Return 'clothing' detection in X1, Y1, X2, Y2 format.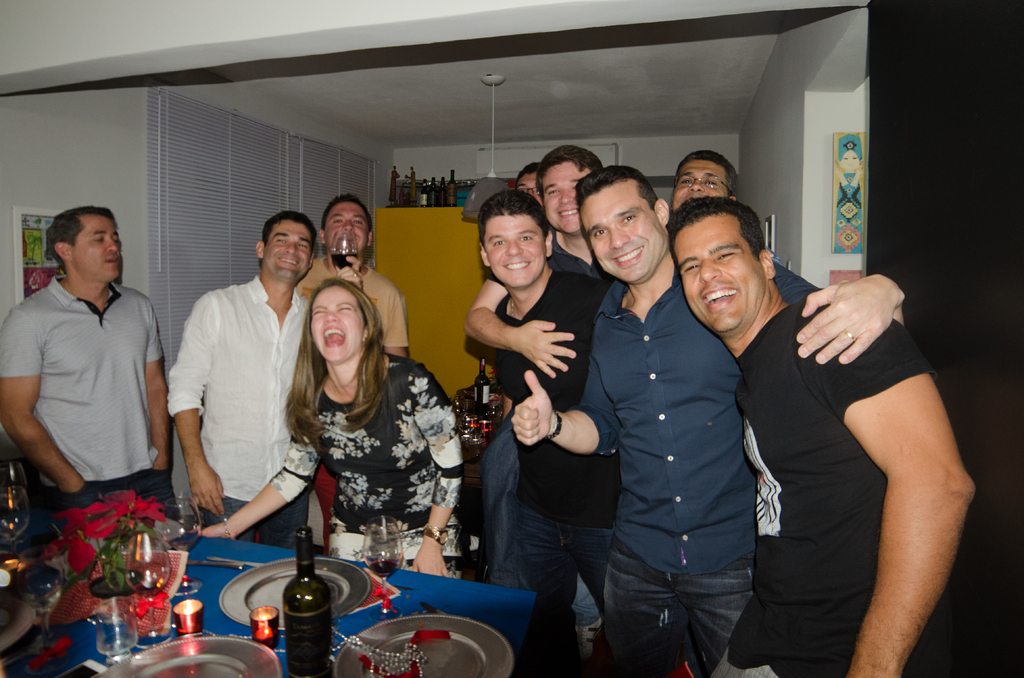
294, 250, 406, 550.
